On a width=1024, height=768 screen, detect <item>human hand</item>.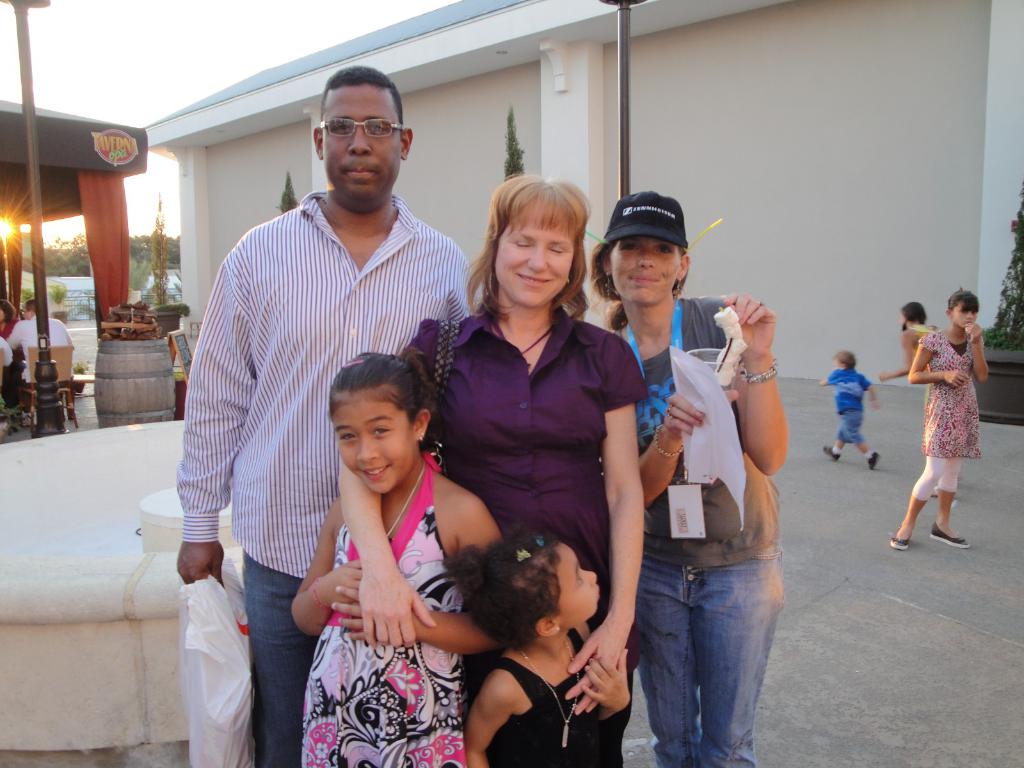
Rect(964, 322, 982, 343).
